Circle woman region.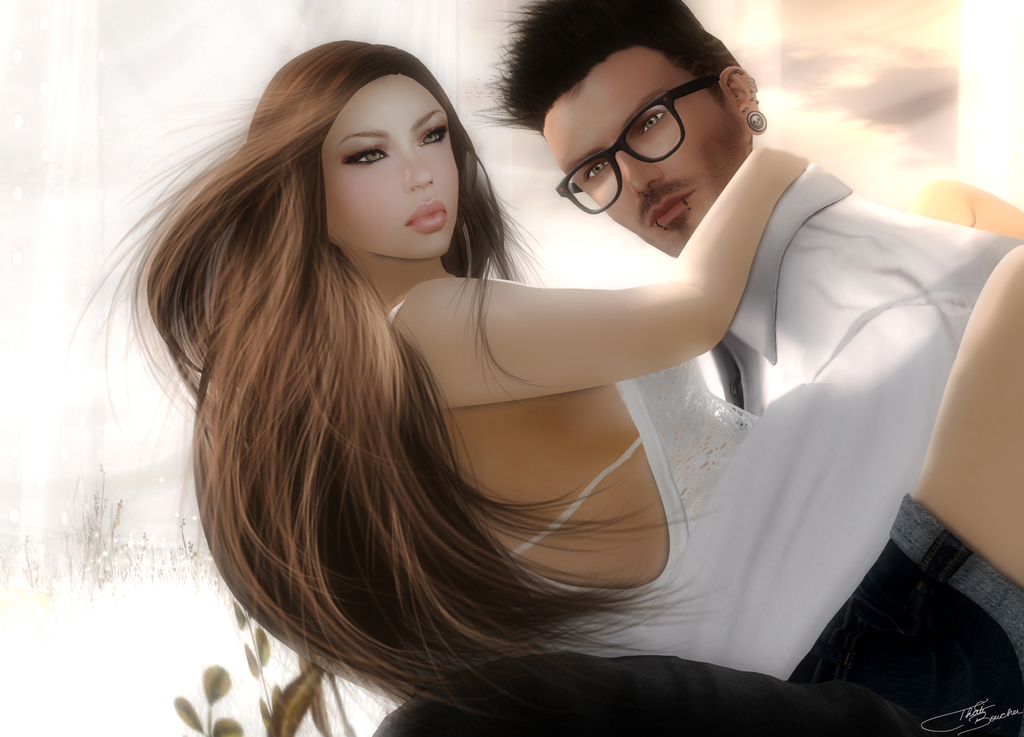
Region: box=[138, 13, 902, 736].
